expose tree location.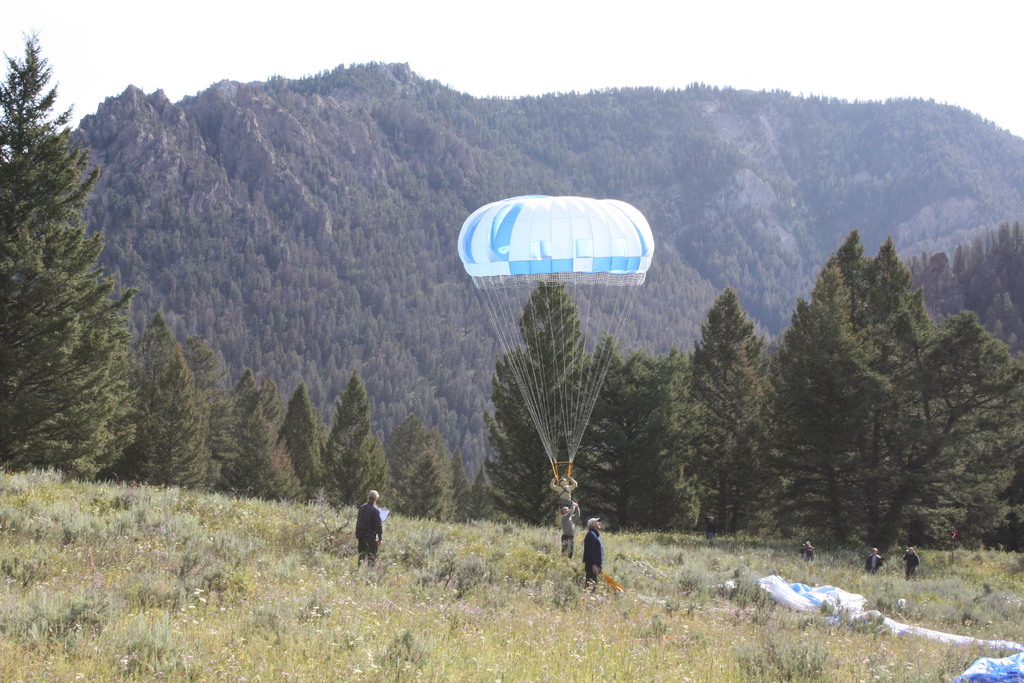
Exposed at <region>476, 273, 627, 527</region>.
